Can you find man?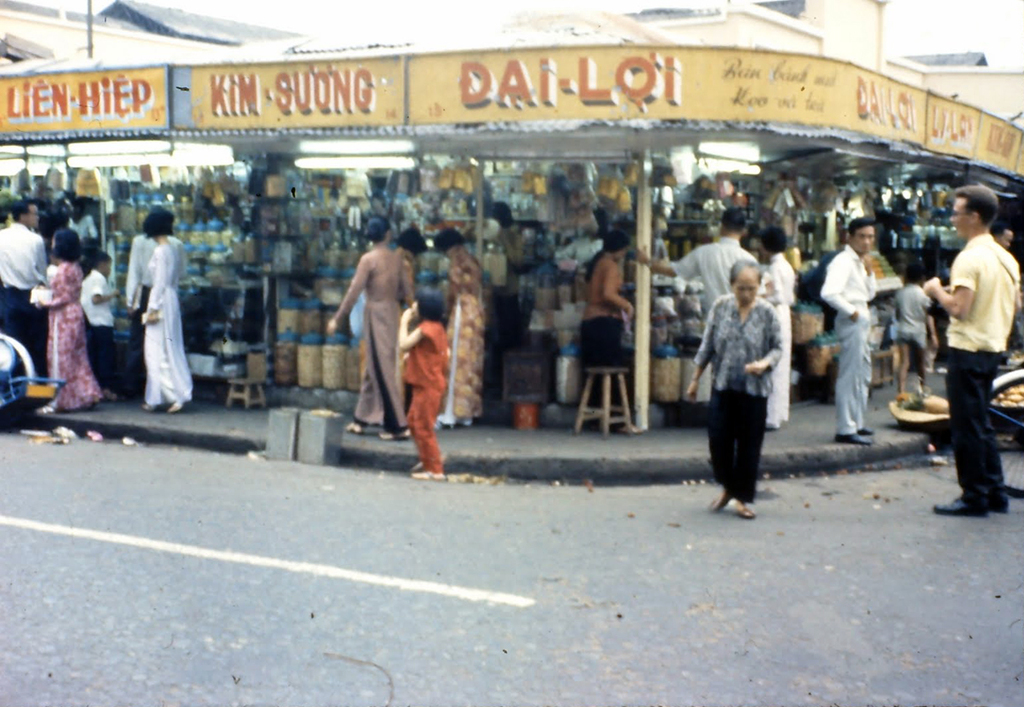
Yes, bounding box: Rect(0, 200, 48, 381).
